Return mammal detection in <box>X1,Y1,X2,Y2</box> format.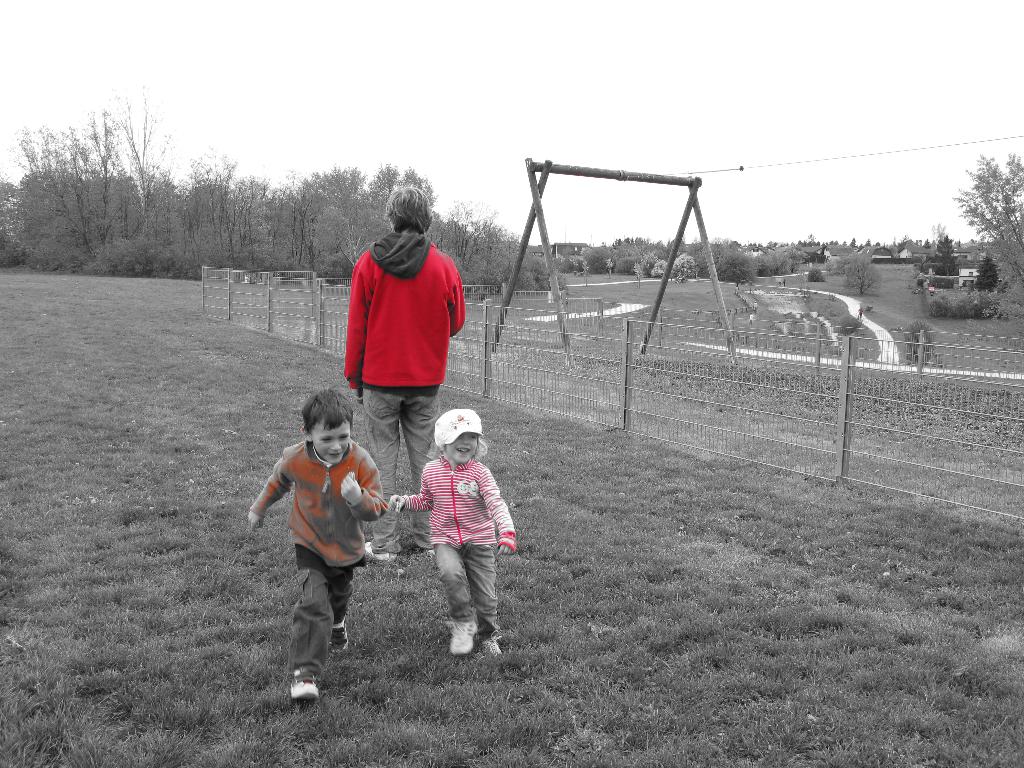
<box>388,408,520,657</box>.
